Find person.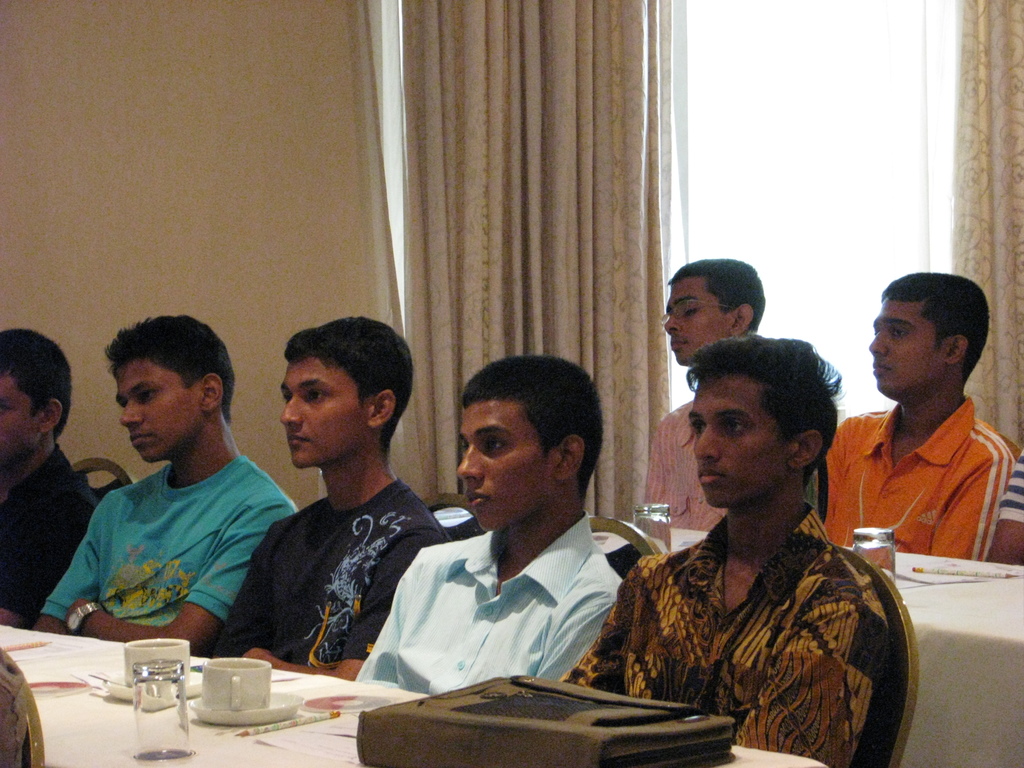
<region>349, 356, 623, 692</region>.
